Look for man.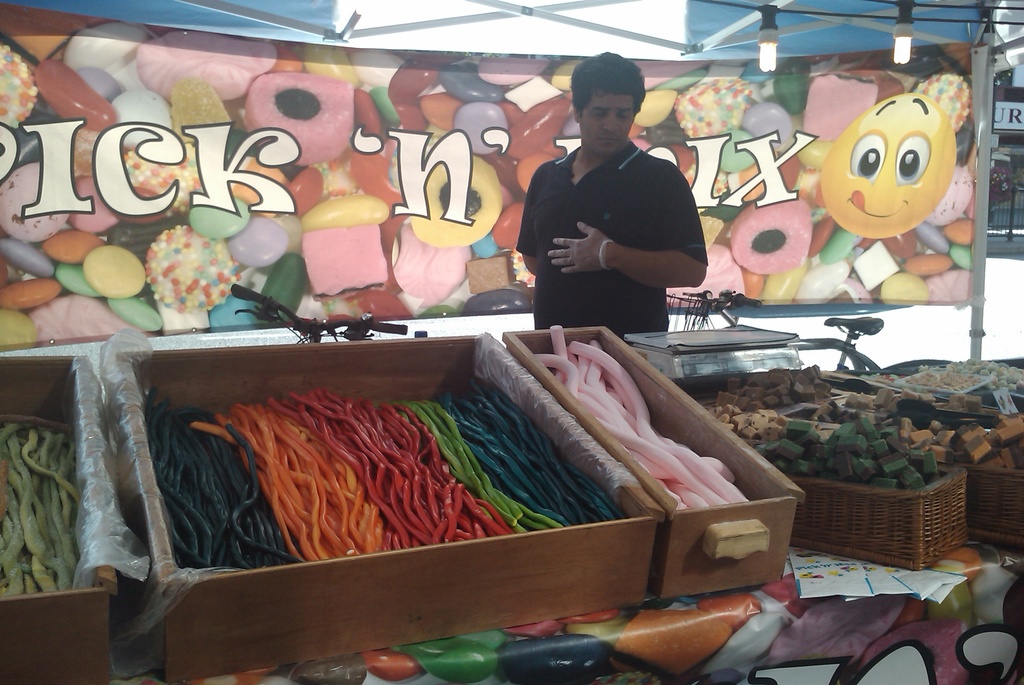
Found: box=[511, 73, 719, 337].
